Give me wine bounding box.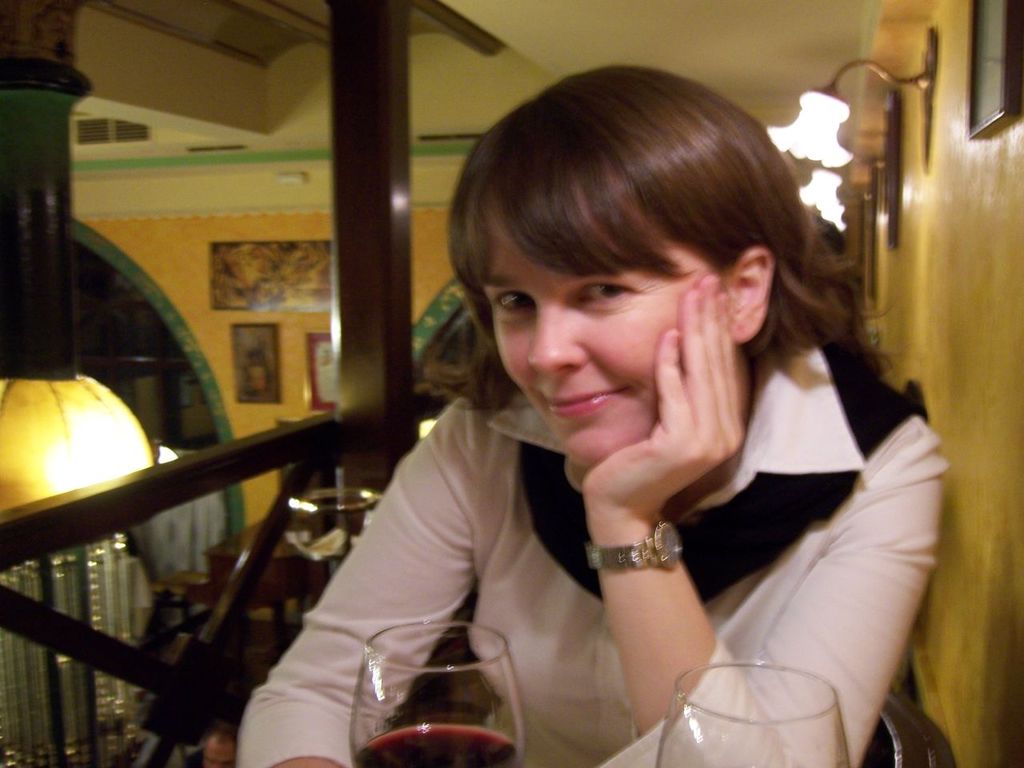
{"left": 353, "top": 719, "right": 525, "bottom": 766}.
